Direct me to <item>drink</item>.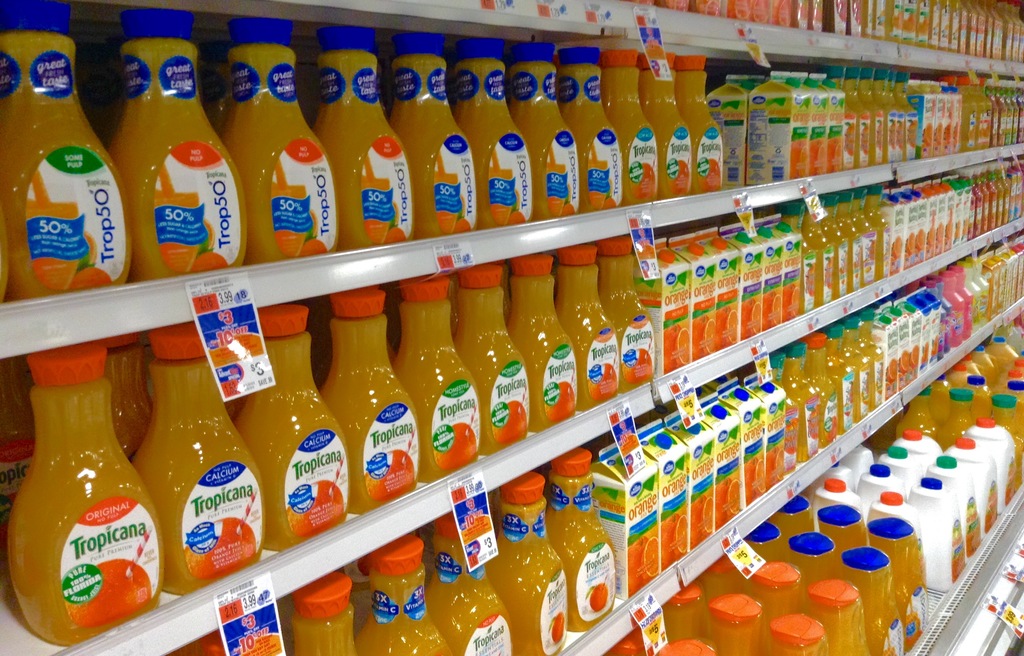
Direction: [x1=966, y1=358, x2=984, y2=375].
